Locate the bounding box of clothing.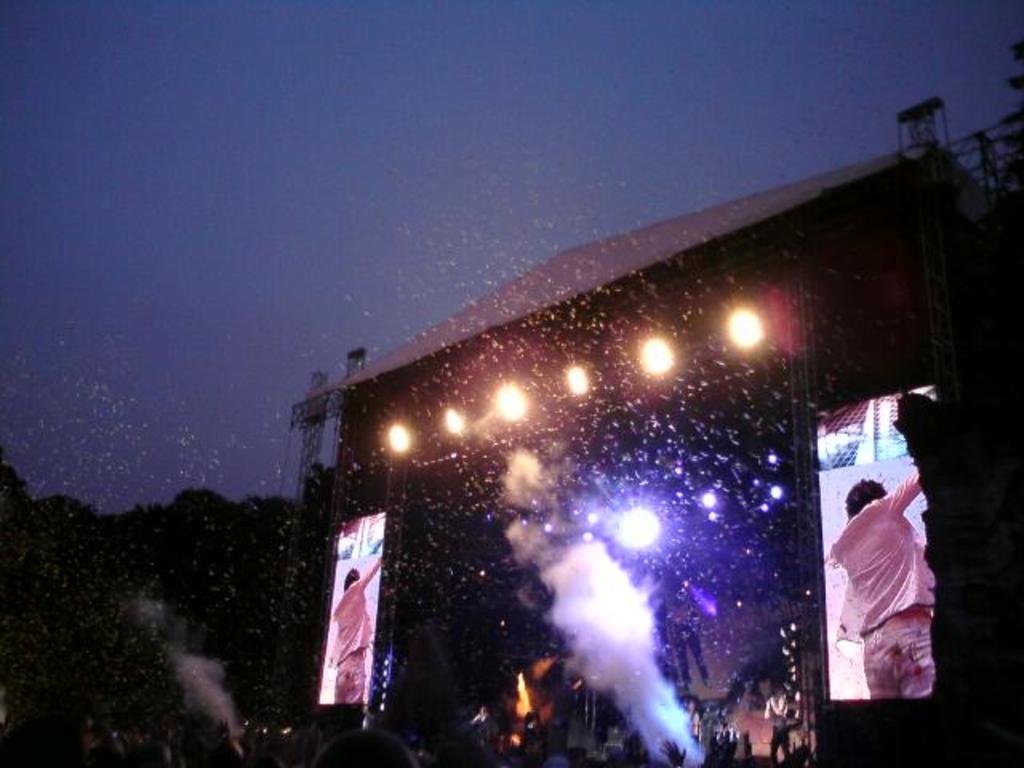
Bounding box: <bbox>326, 560, 381, 706</bbox>.
